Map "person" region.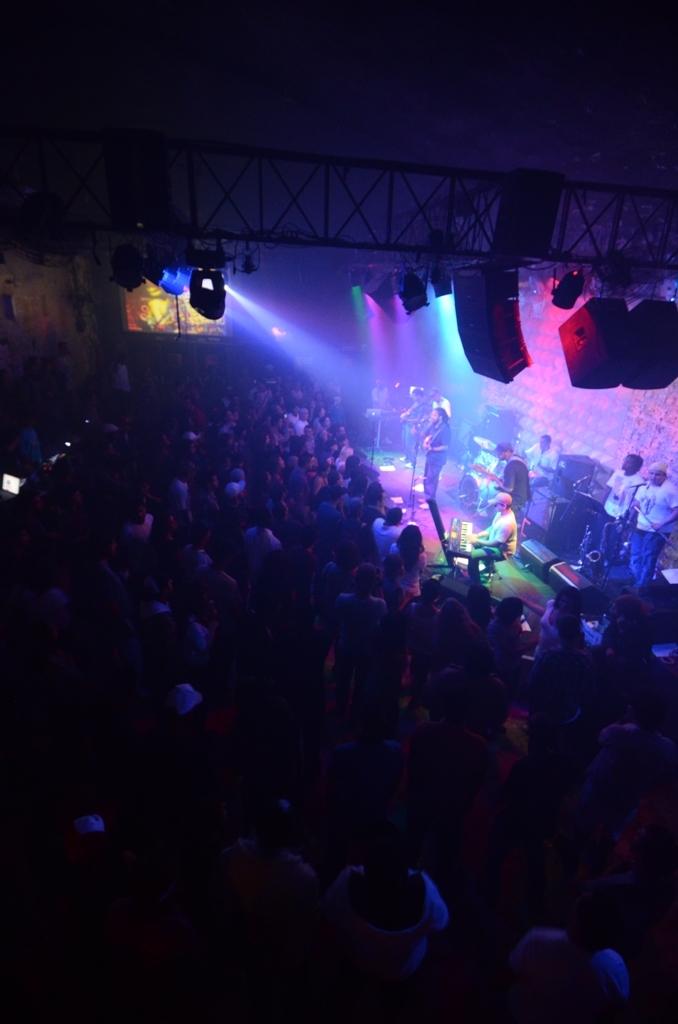
Mapped to <region>523, 436, 548, 489</region>.
